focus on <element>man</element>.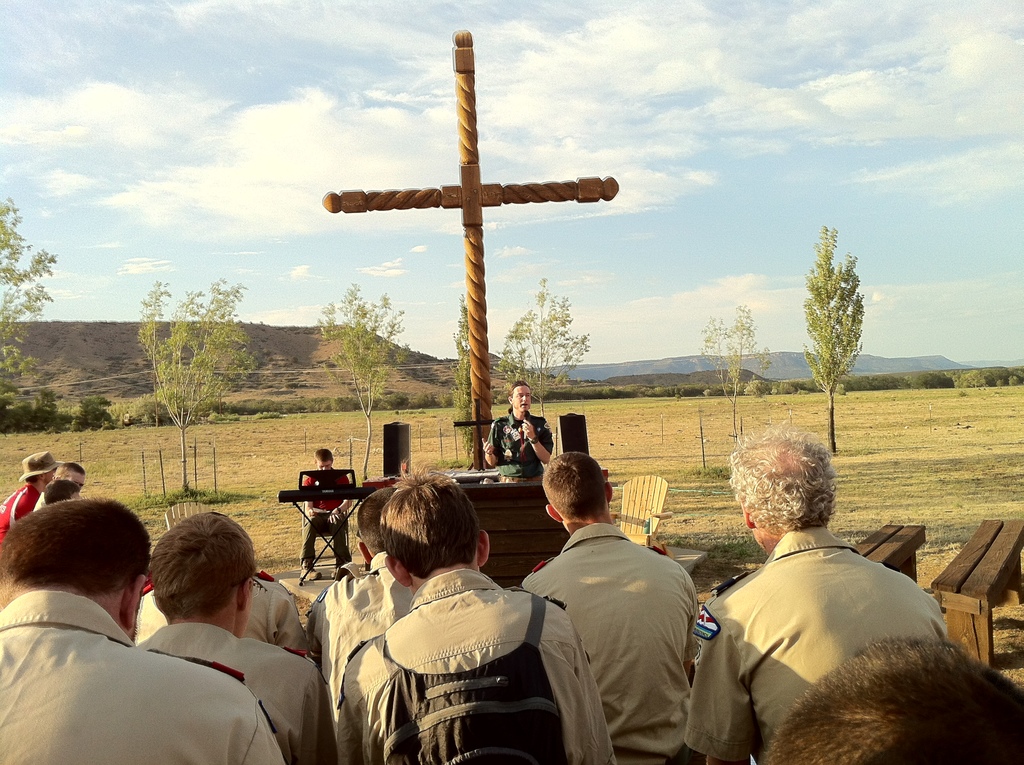
Focused at <bbox>481, 378, 554, 483</bbox>.
